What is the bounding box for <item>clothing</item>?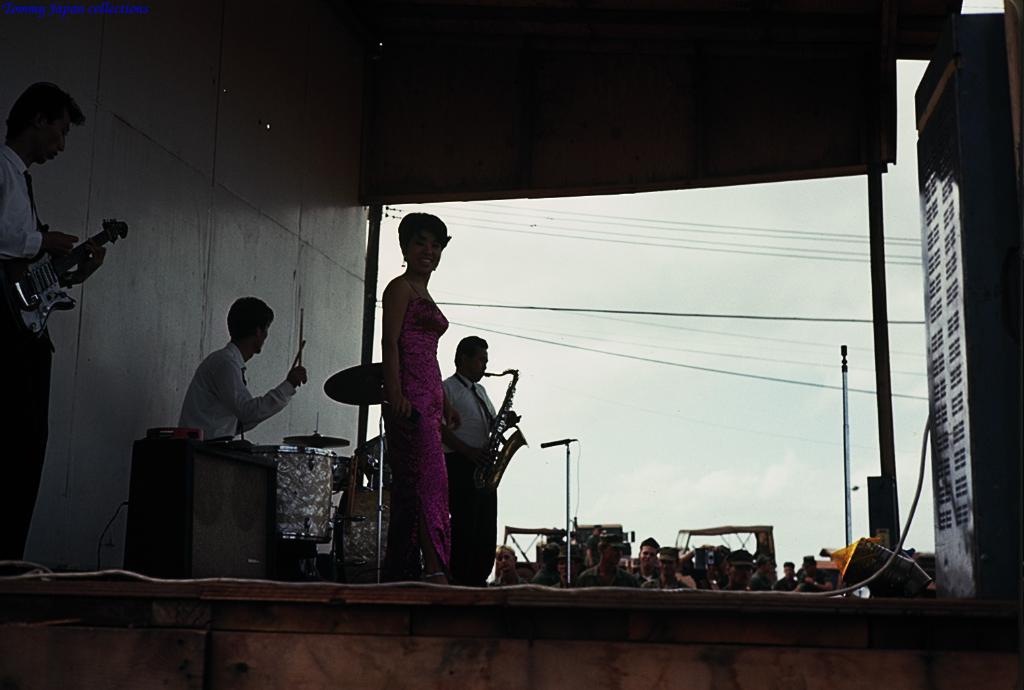
(379, 265, 450, 578).
